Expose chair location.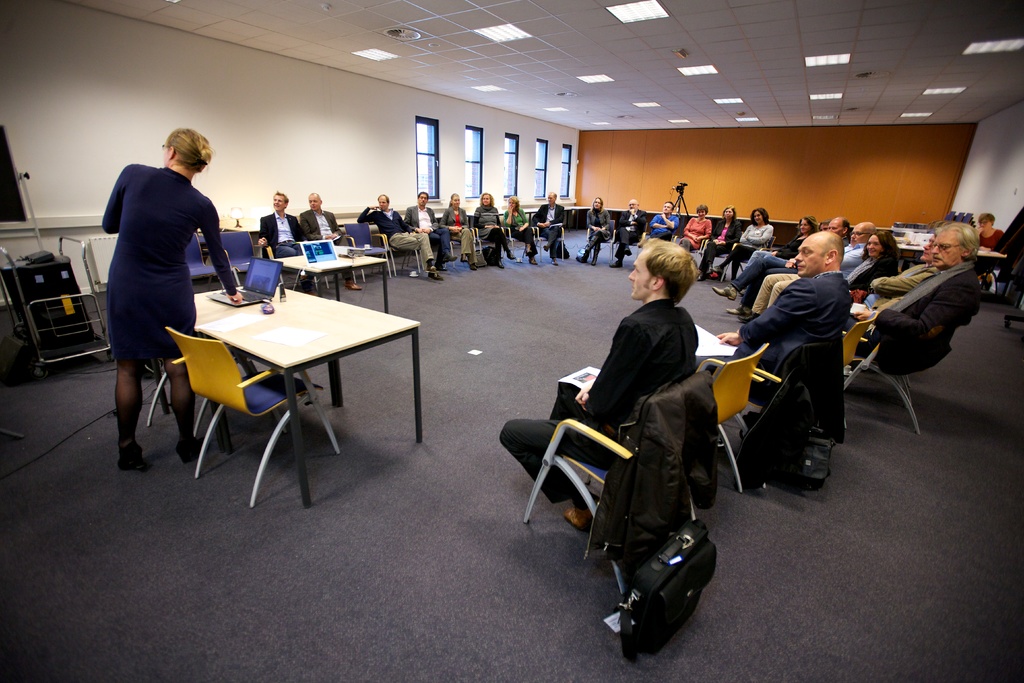
Exposed at (700,331,842,472).
